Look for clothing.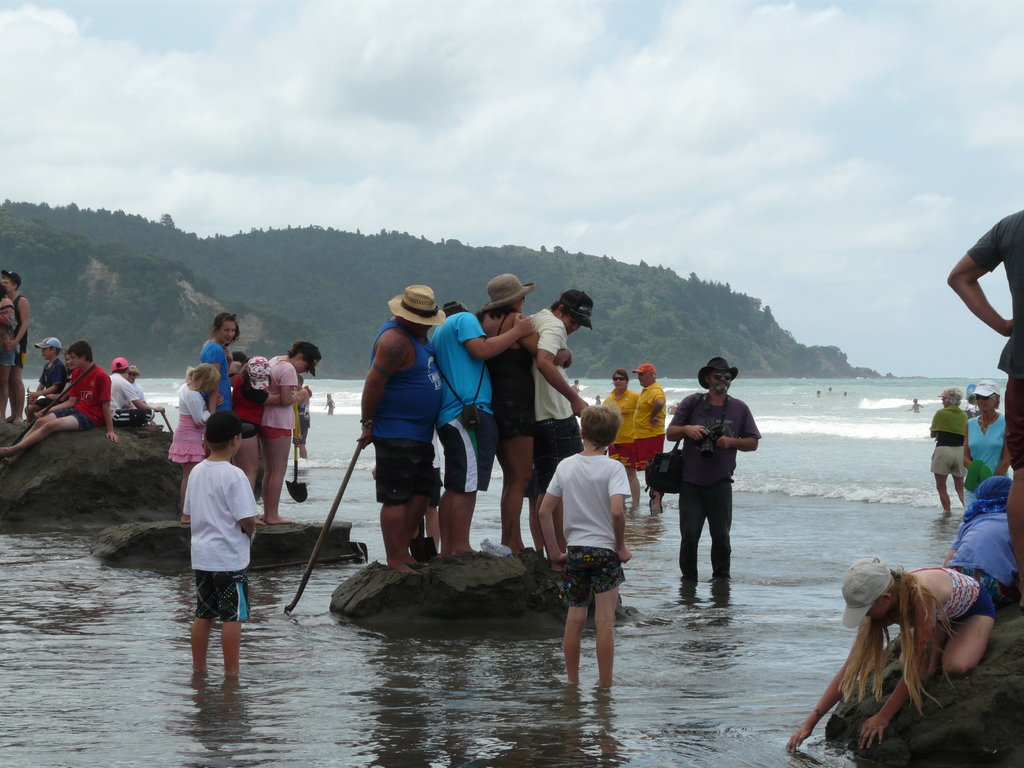
Found: crop(629, 382, 666, 474).
